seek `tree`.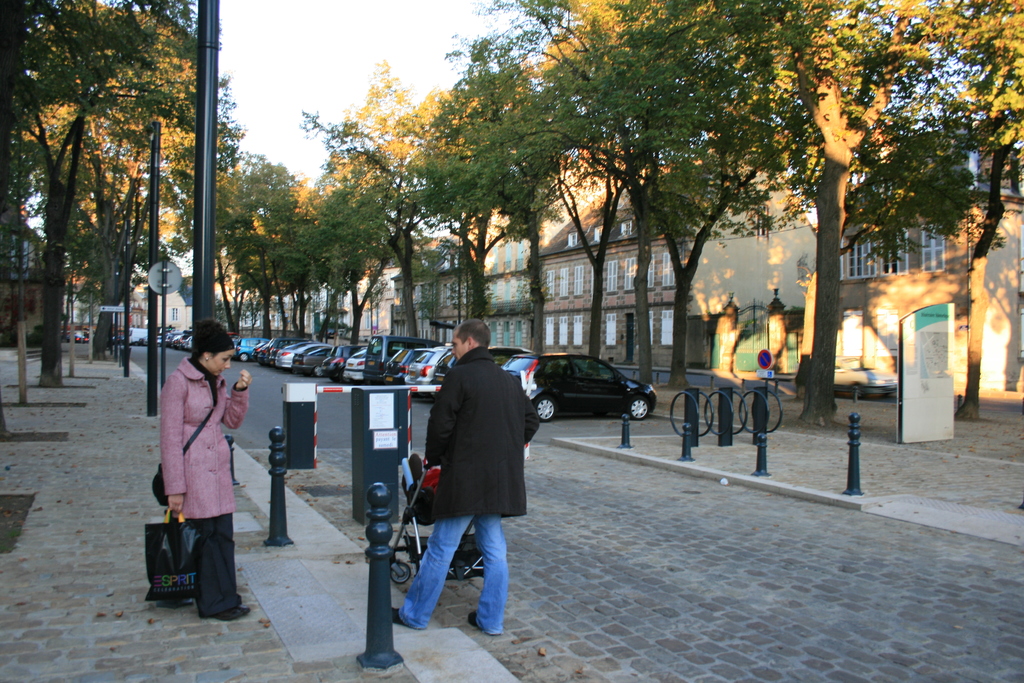
(840,127,979,283).
